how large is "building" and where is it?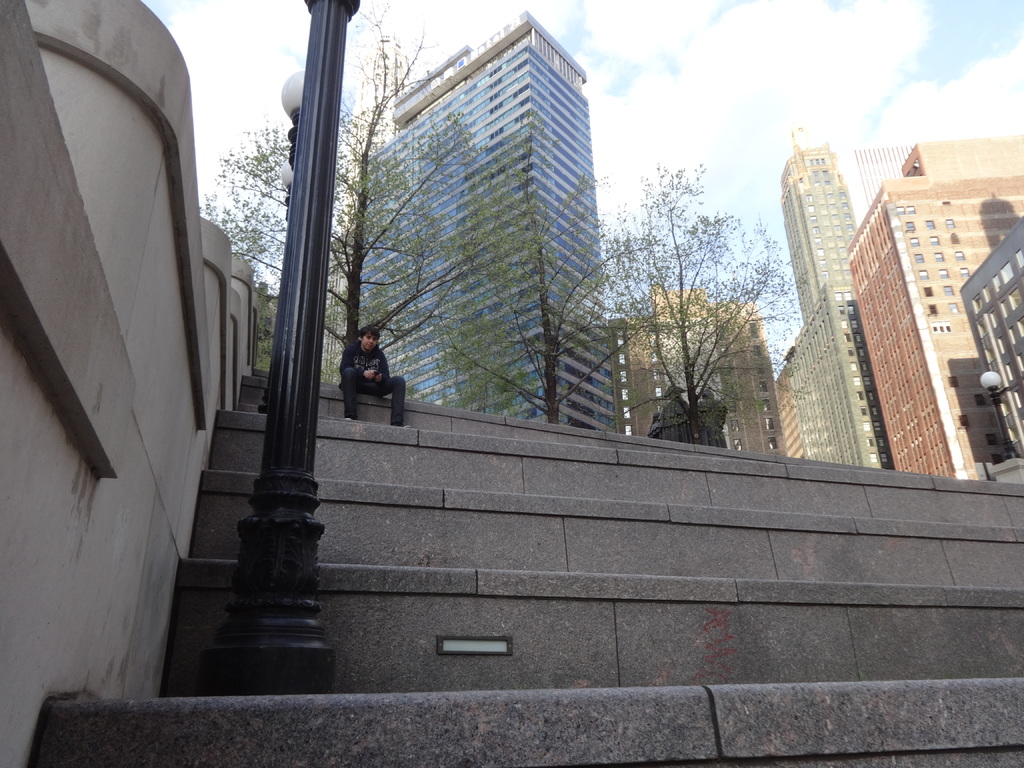
Bounding box: box(957, 221, 1023, 452).
